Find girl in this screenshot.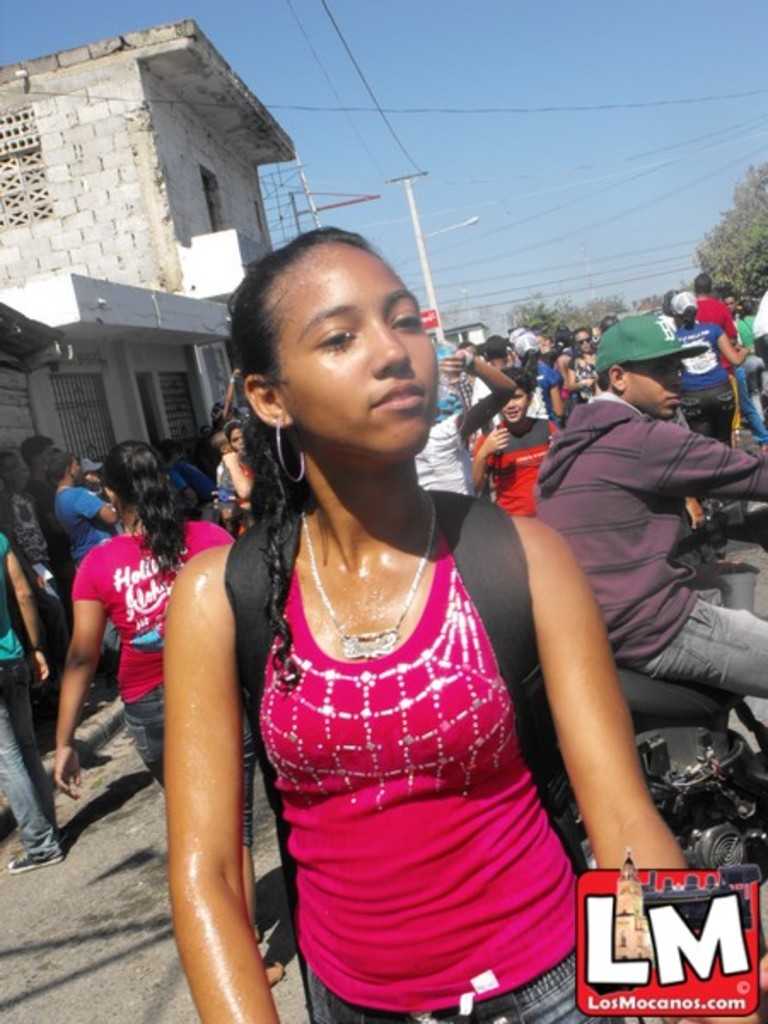
The bounding box for girl is [x1=662, y1=283, x2=751, y2=449].
